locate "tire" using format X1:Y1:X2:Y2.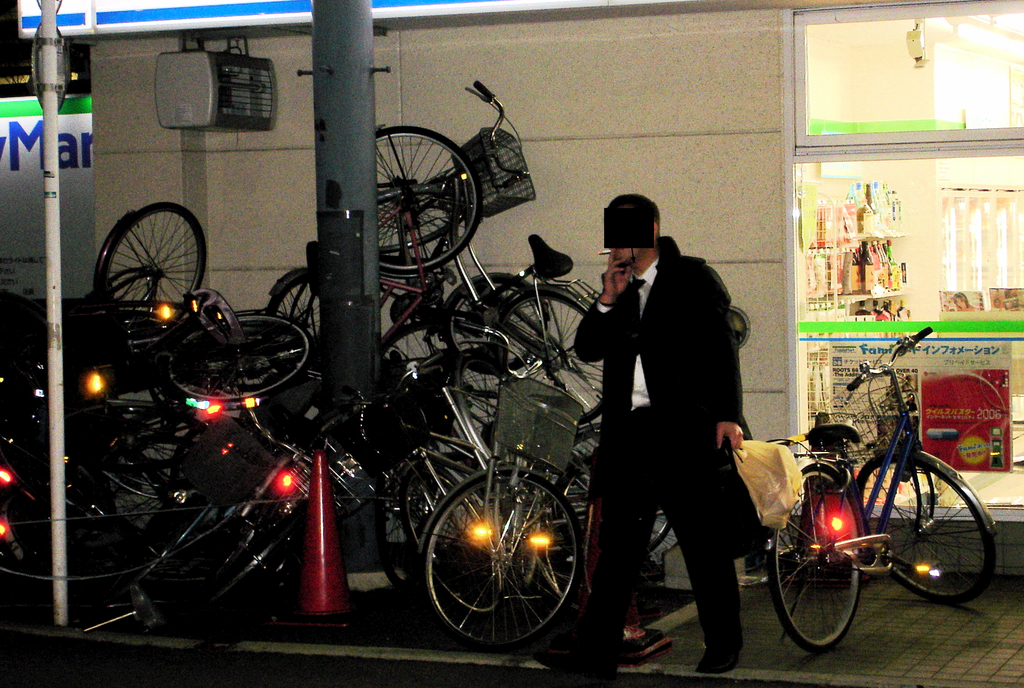
104:202:207:327.
